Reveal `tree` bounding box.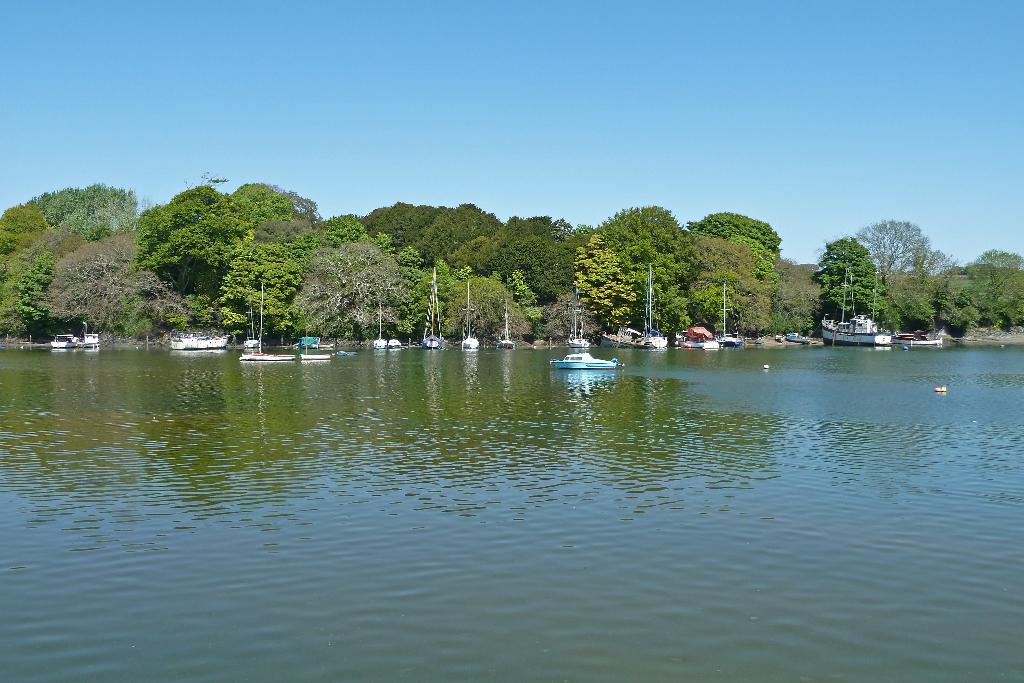
Revealed: (left=419, top=261, right=525, bottom=338).
